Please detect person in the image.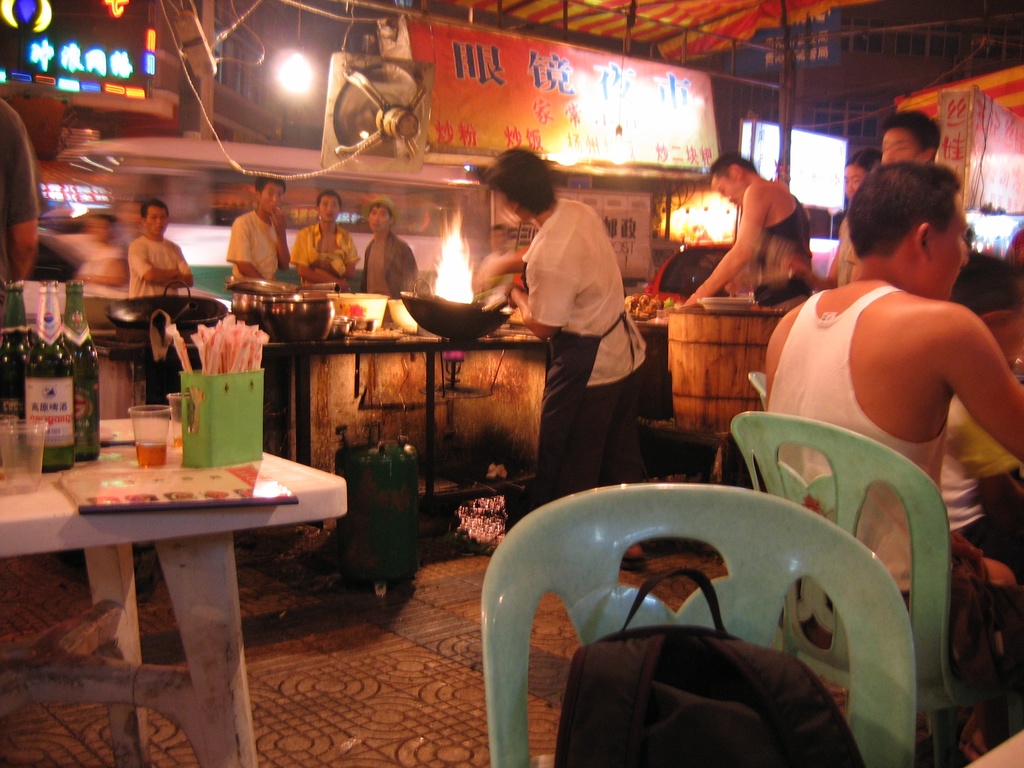
x1=503 y1=143 x2=650 y2=509.
